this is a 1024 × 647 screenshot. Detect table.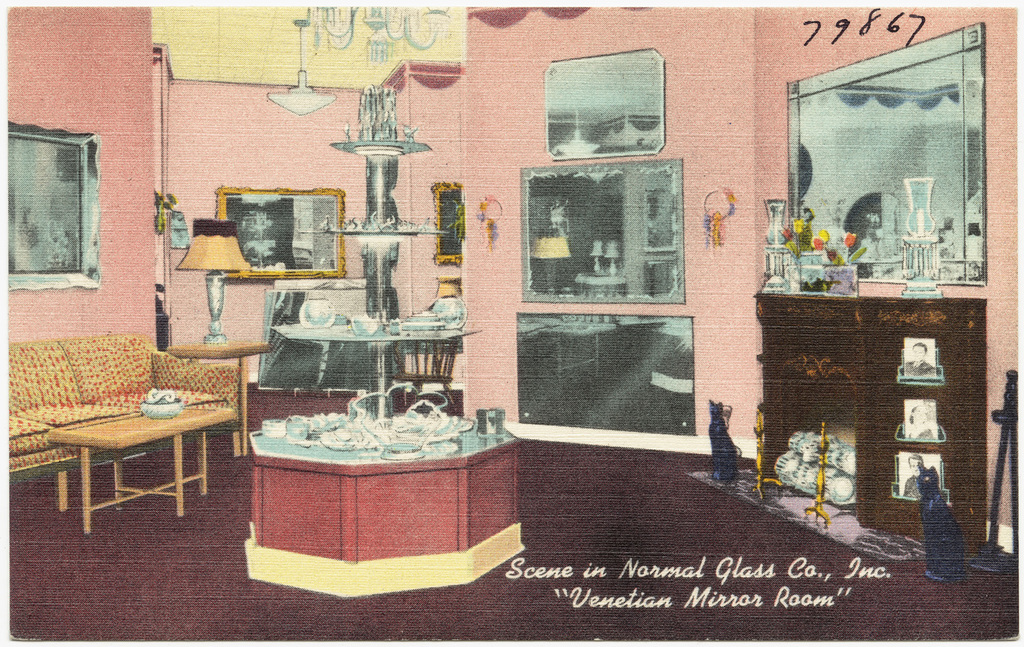
(166,341,274,461).
